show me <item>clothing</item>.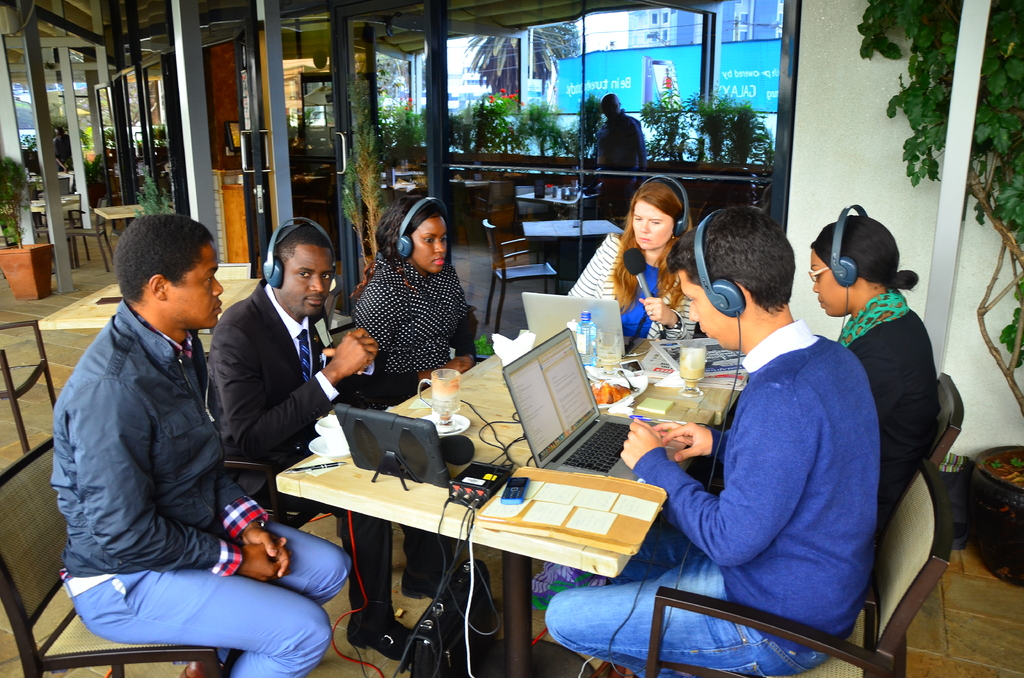
<item>clothing</item> is here: Rect(206, 281, 457, 622).
